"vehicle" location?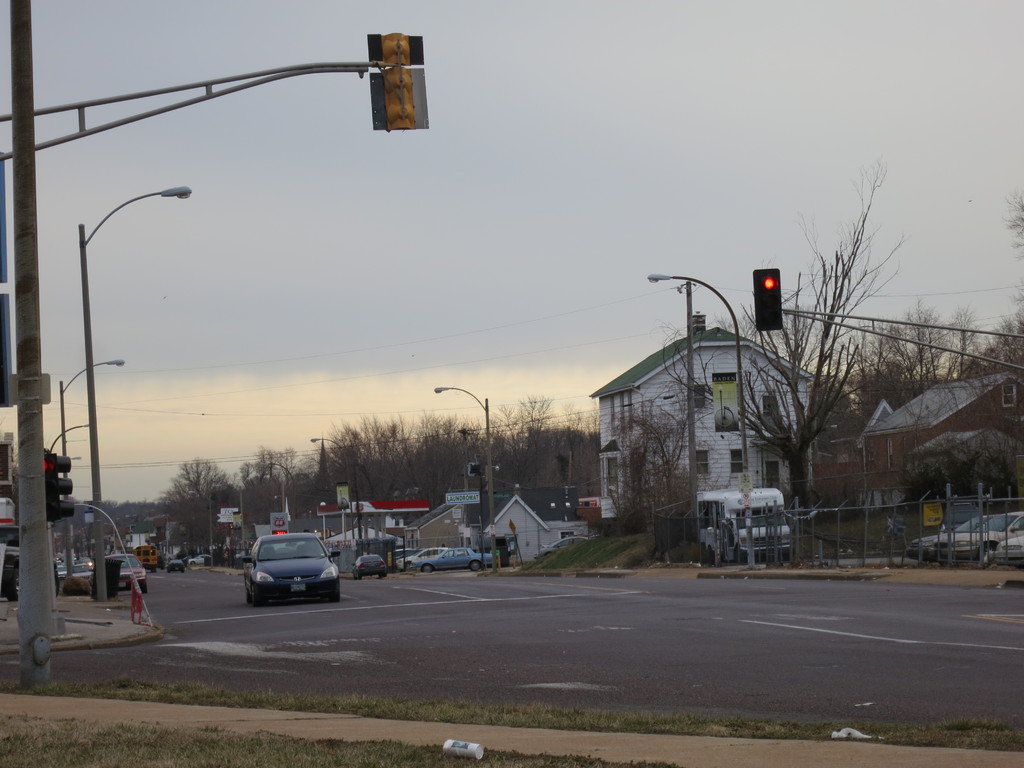
[349,555,394,584]
